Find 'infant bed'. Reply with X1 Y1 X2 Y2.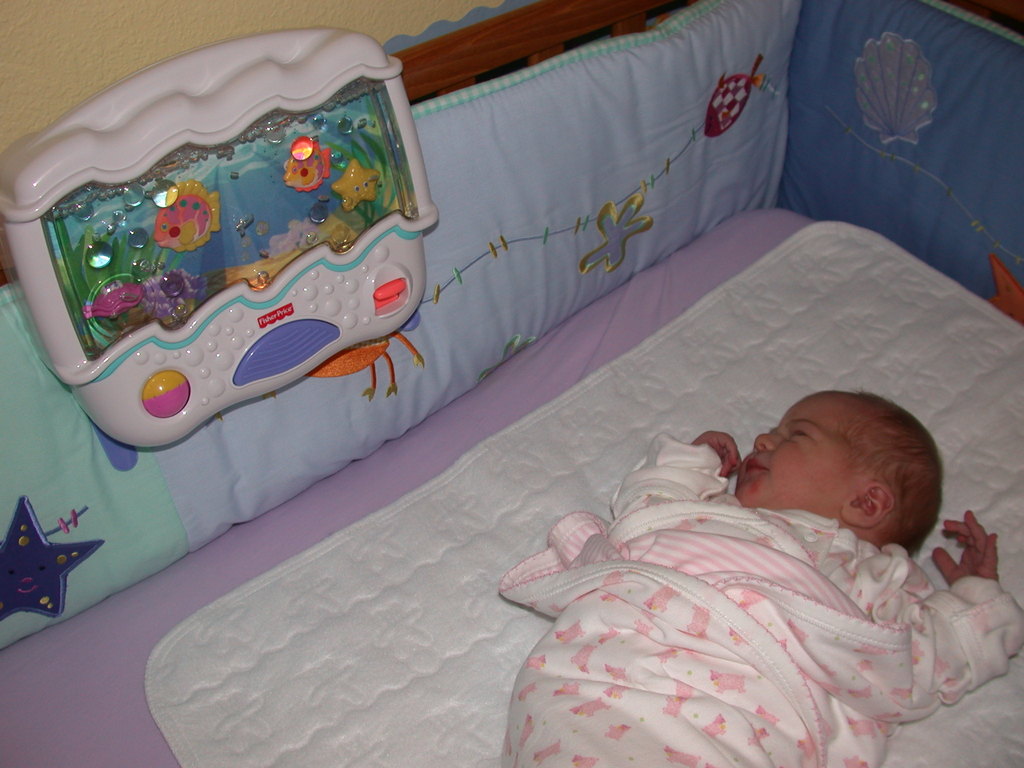
0 0 1023 767.
